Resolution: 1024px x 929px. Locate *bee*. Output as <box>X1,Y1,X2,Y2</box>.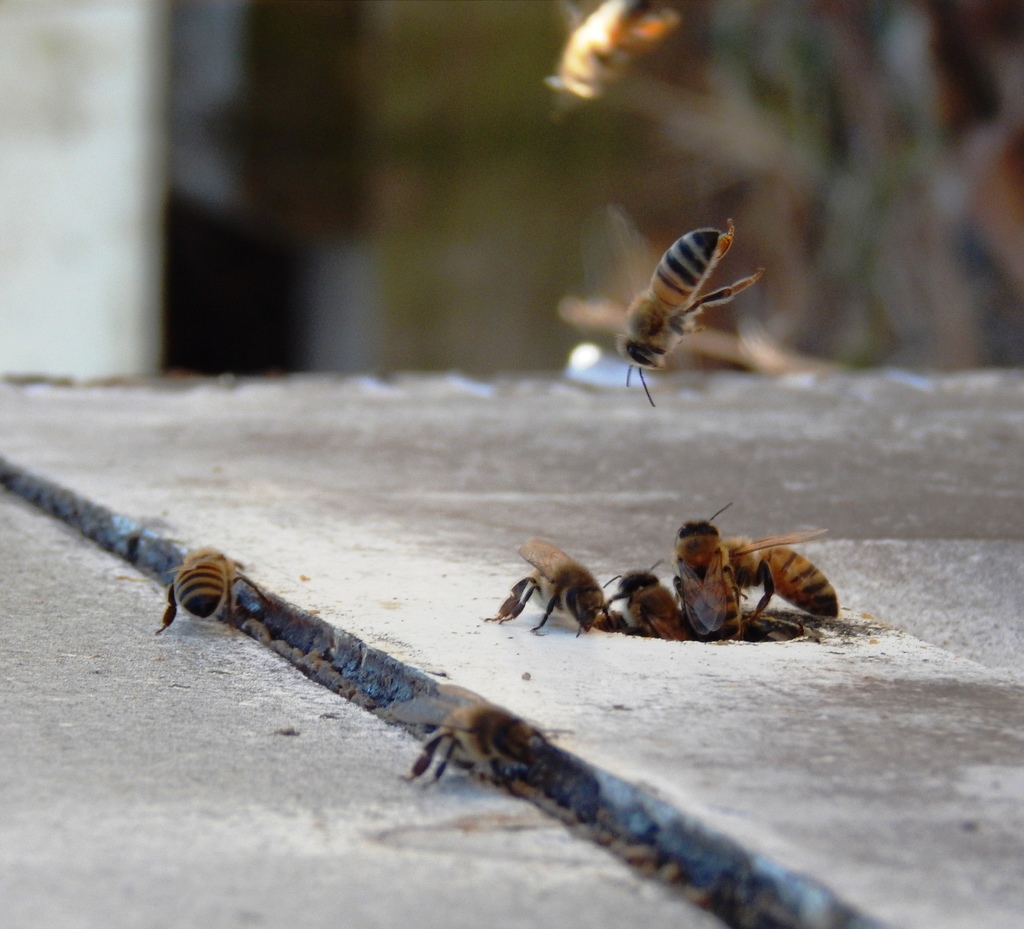
<box>665,506,740,638</box>.
